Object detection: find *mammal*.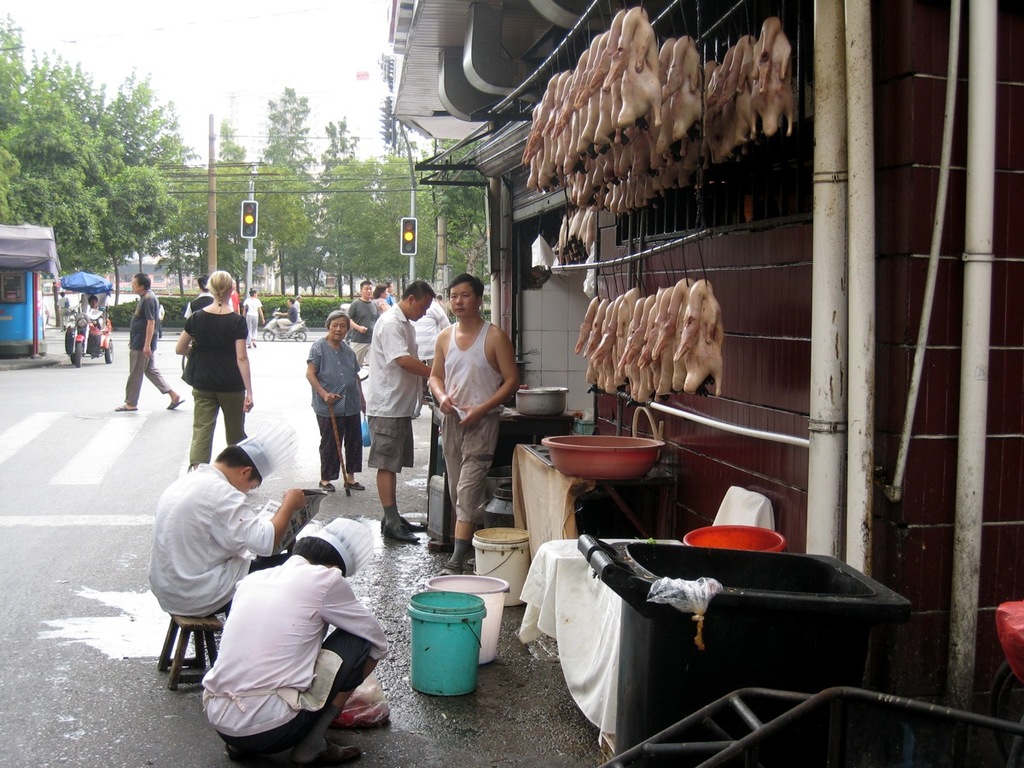
left=387, top=285, right=394, bottom=301.
